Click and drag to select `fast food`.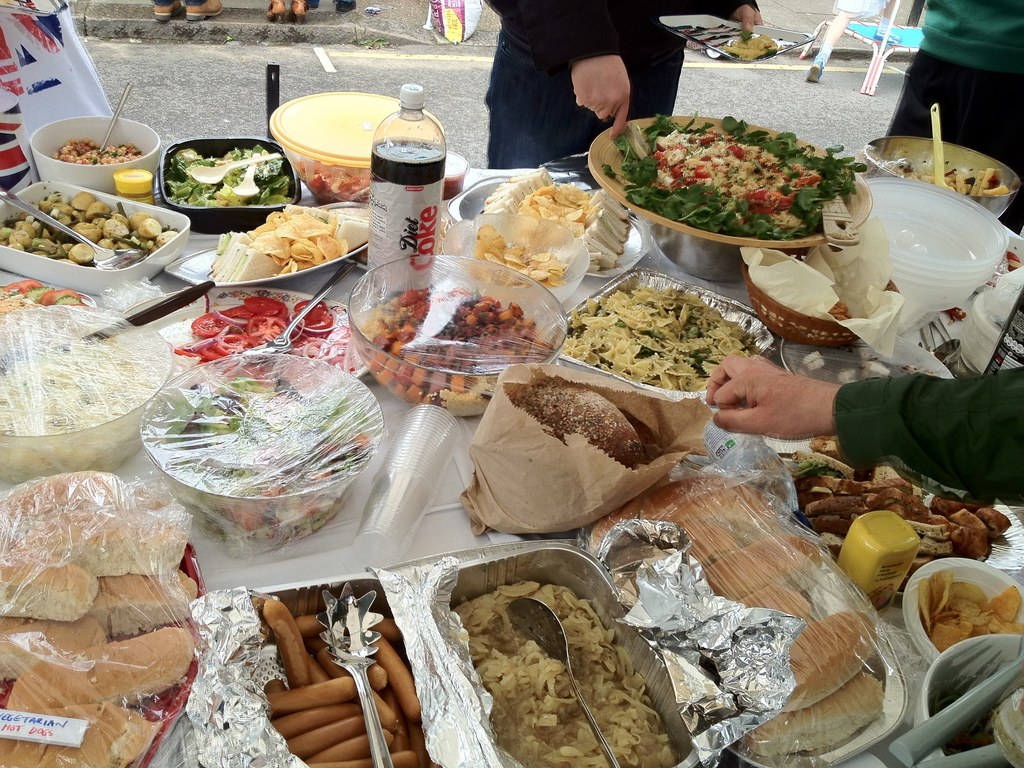
Selection: {"left": 309, "top": 734, "right": 366, "bottom": 758}.
